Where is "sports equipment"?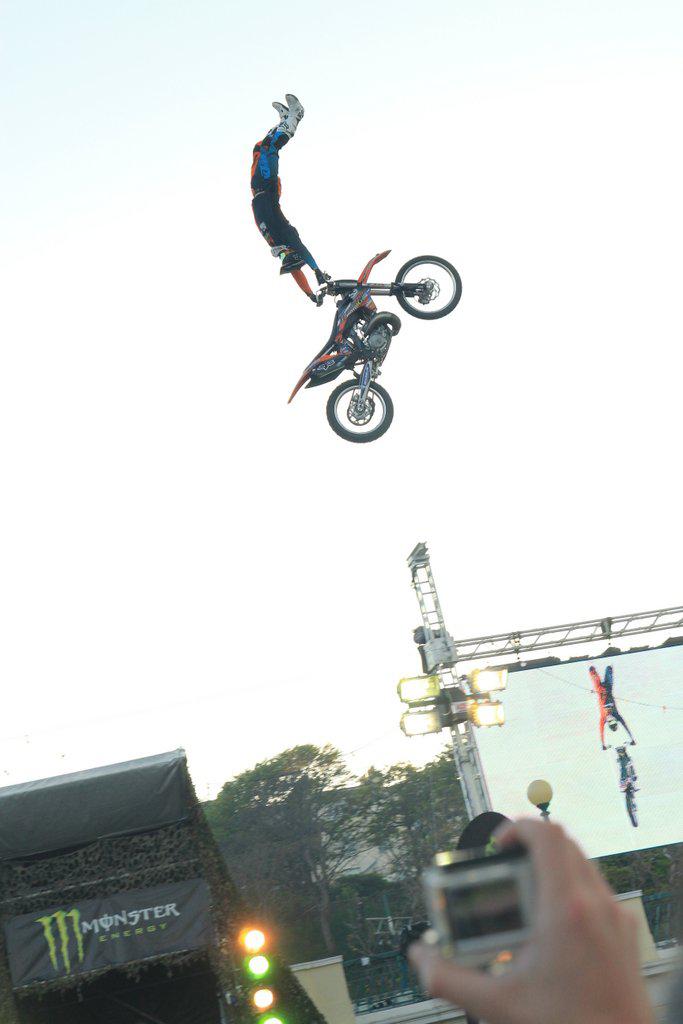
BBox(287, 250, 465, 443).
